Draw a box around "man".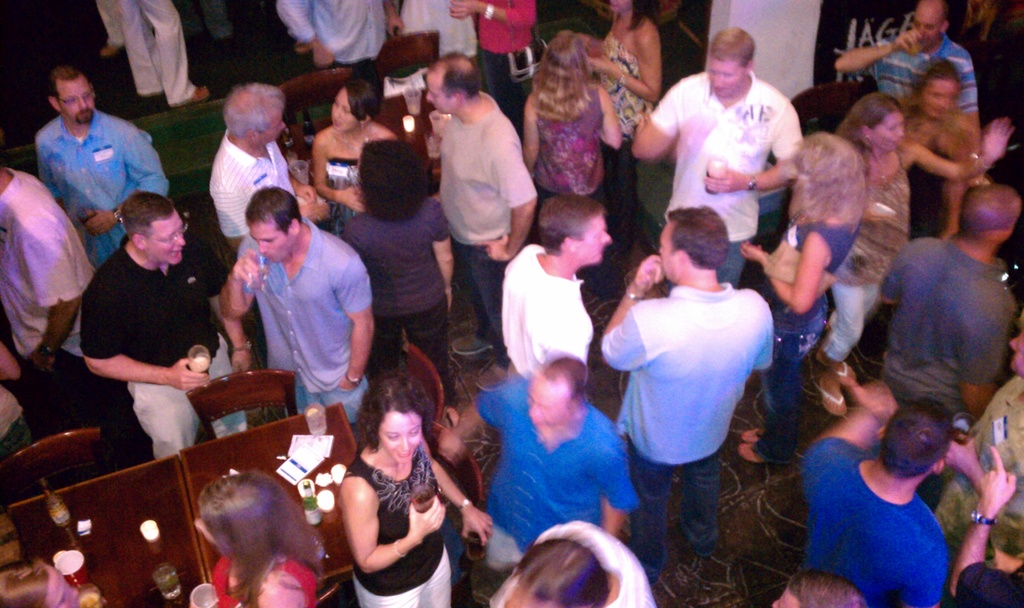
box=[269, 0, 396, 70].
